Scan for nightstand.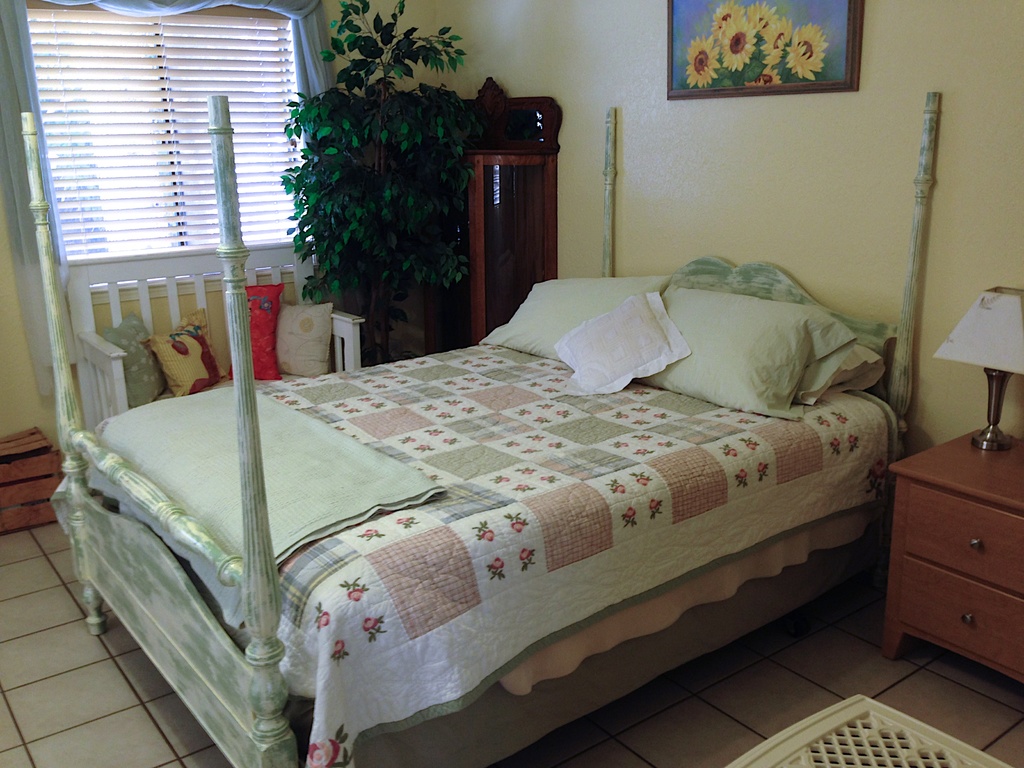
Scan result: [x1=881, y1=428, x2=1023, y2=656].
